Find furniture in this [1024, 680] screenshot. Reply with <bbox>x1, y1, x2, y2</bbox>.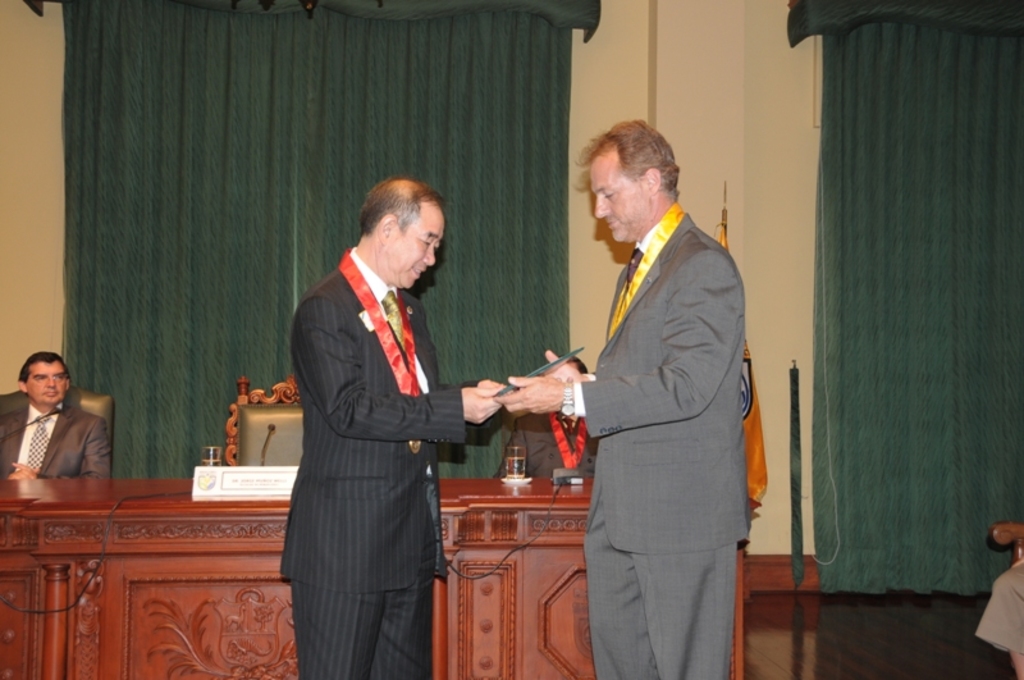
<bbox>0, 478, 762, 679</bbox>.
